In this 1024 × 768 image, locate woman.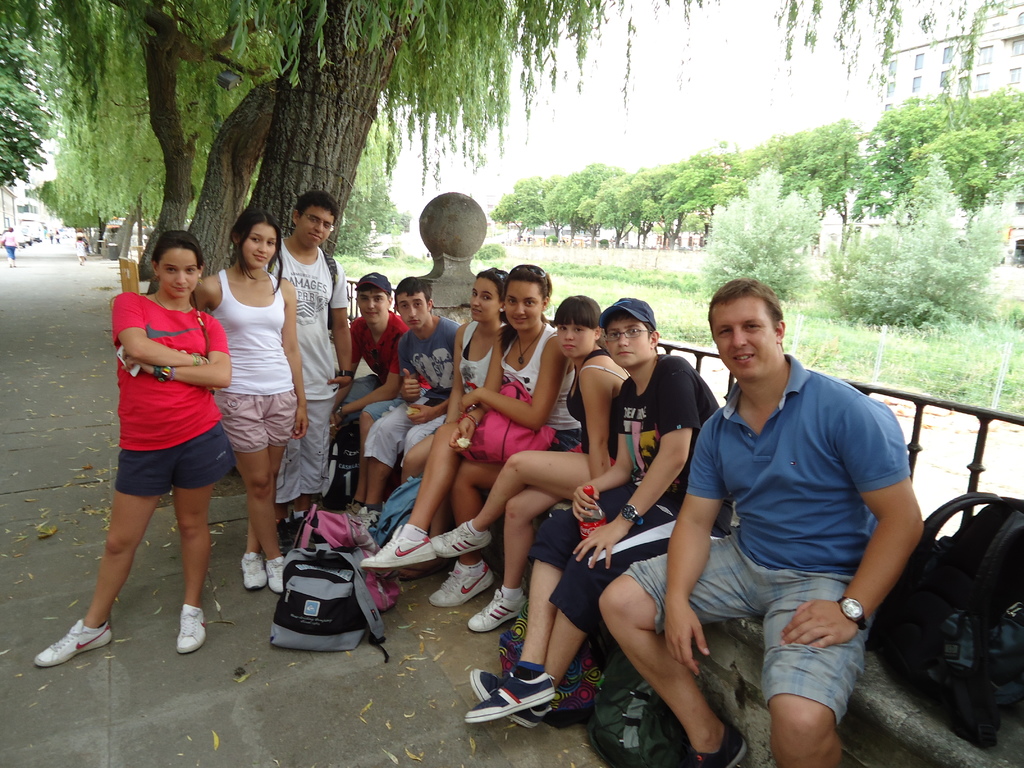
Bounding box: 191, 208, 310, 591.
